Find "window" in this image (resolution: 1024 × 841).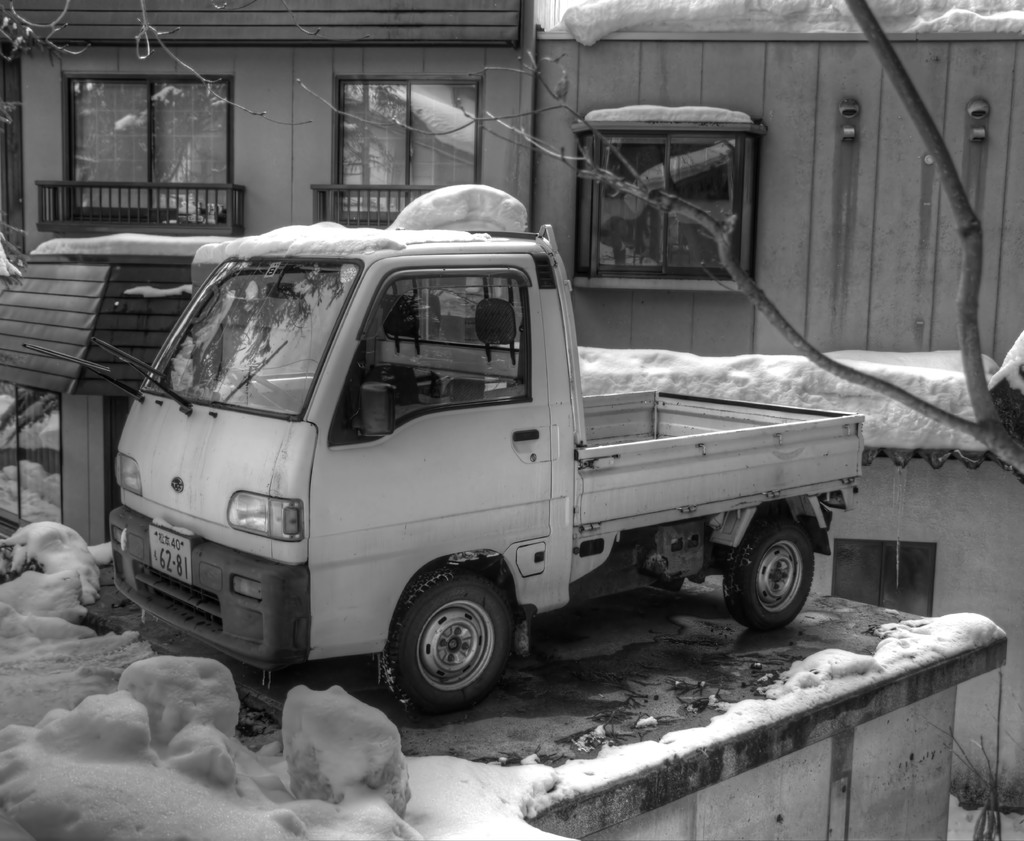
crop(579, 129, 755, 282).
